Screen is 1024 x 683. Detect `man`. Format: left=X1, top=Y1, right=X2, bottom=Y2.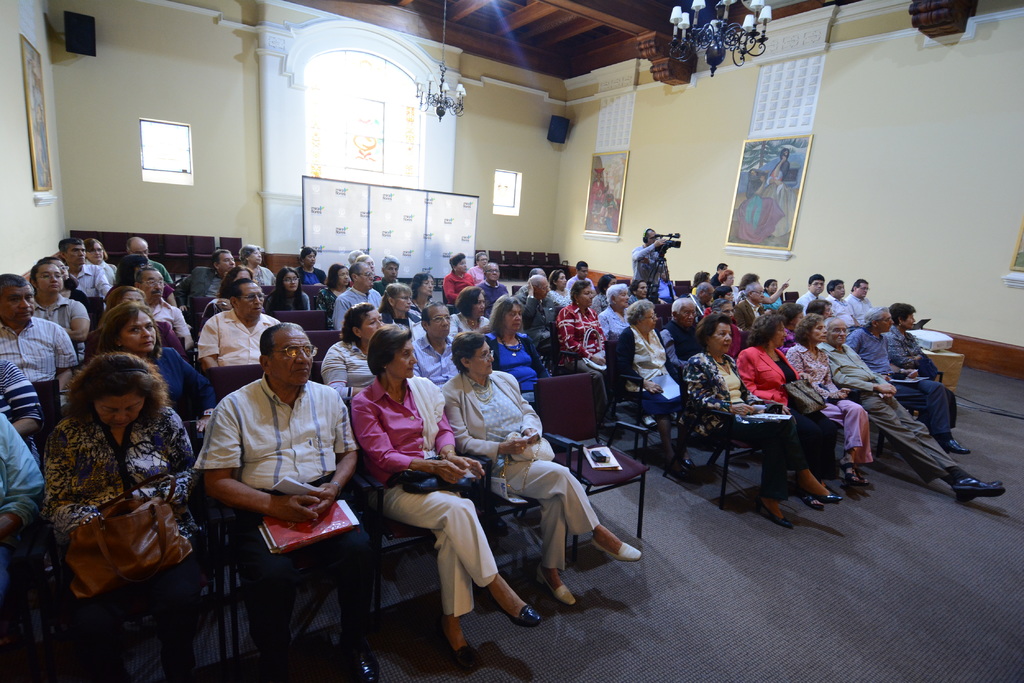
left=572, top=261, right=598, bottom=294.
